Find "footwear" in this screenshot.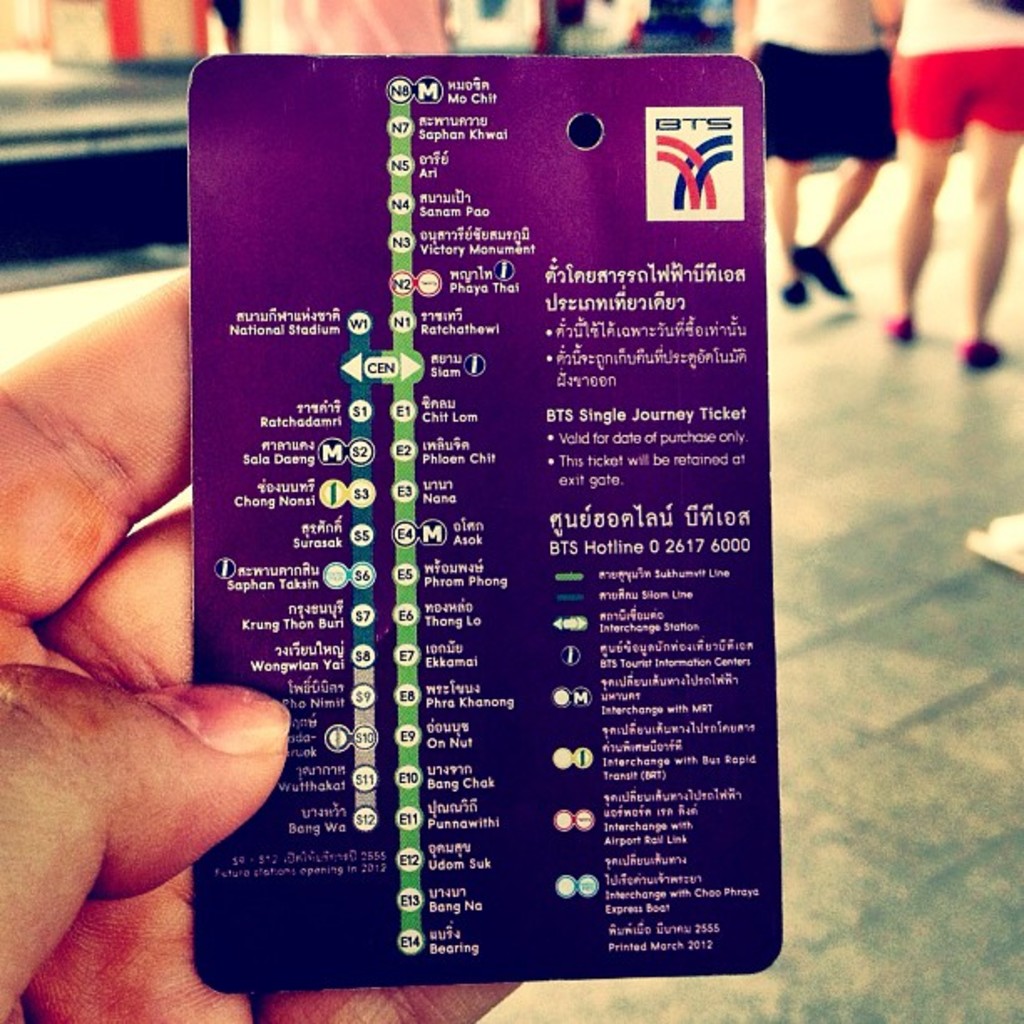
The bounding box for "footwear" is crop(790, 236, 852, 303).
